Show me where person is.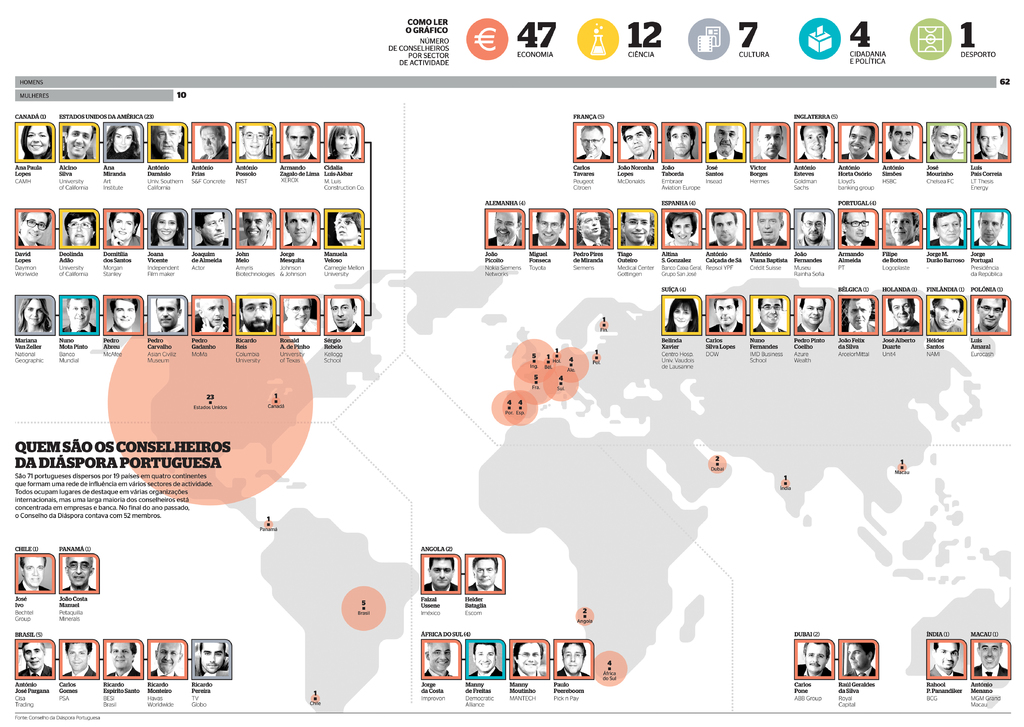
person is at x1=327, y1=126, x2=358, y2=161.
